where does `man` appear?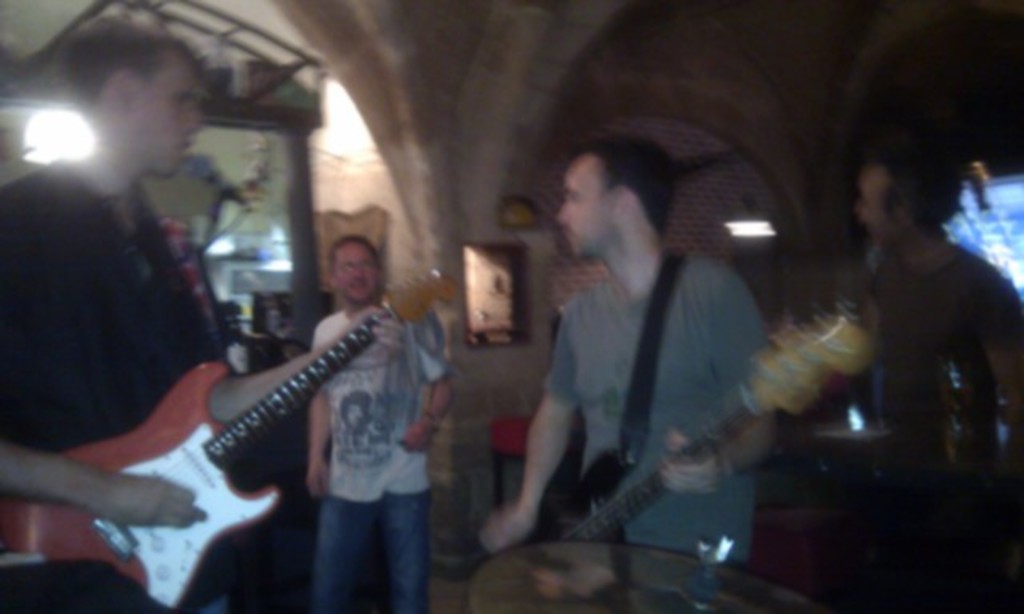
Appears at select_region(307, 237, 453, 612).
